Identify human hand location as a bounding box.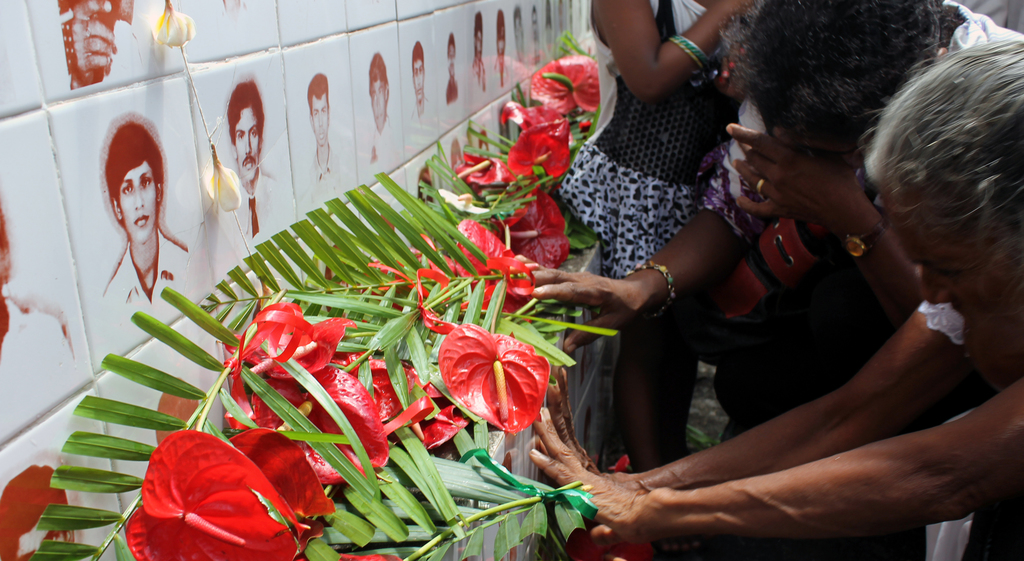
544/362/644/493.
